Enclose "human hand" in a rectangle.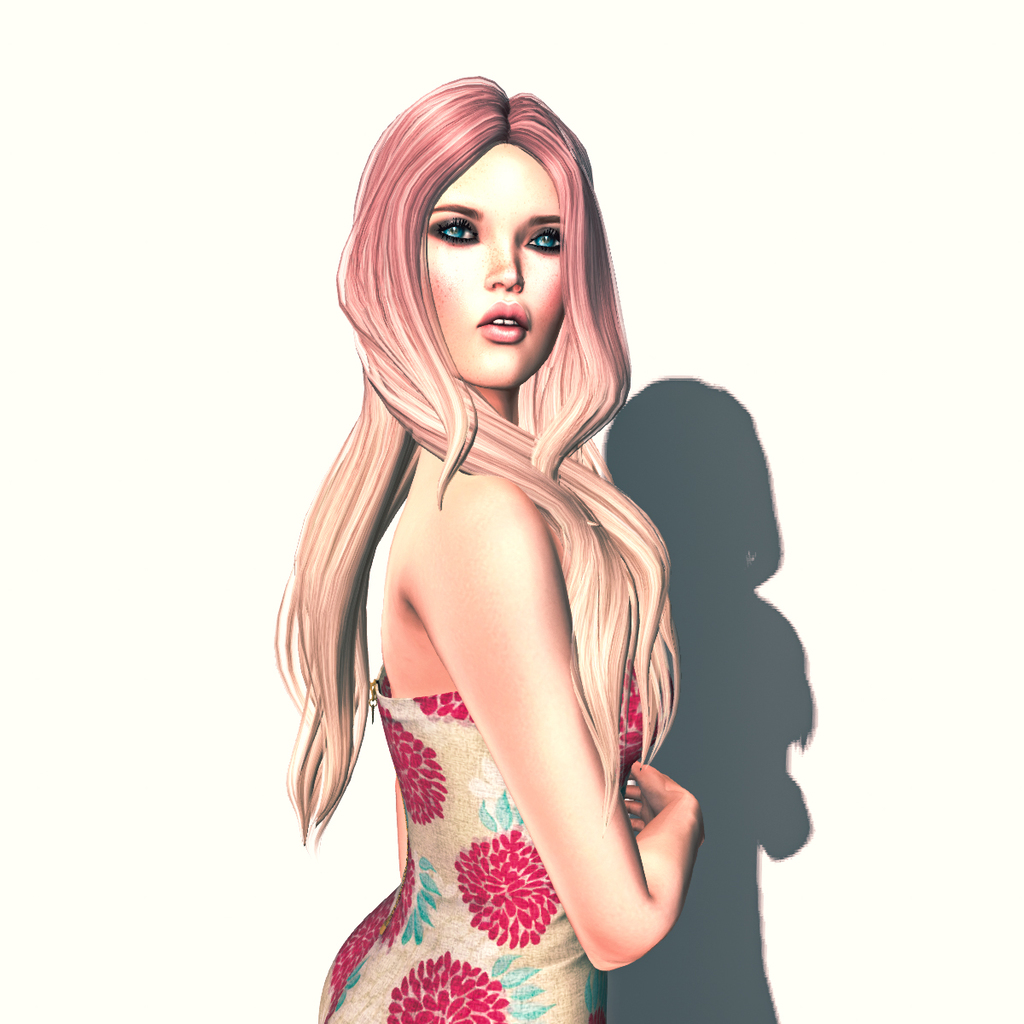
(left=616, top=765, right=701, bottom=844).
